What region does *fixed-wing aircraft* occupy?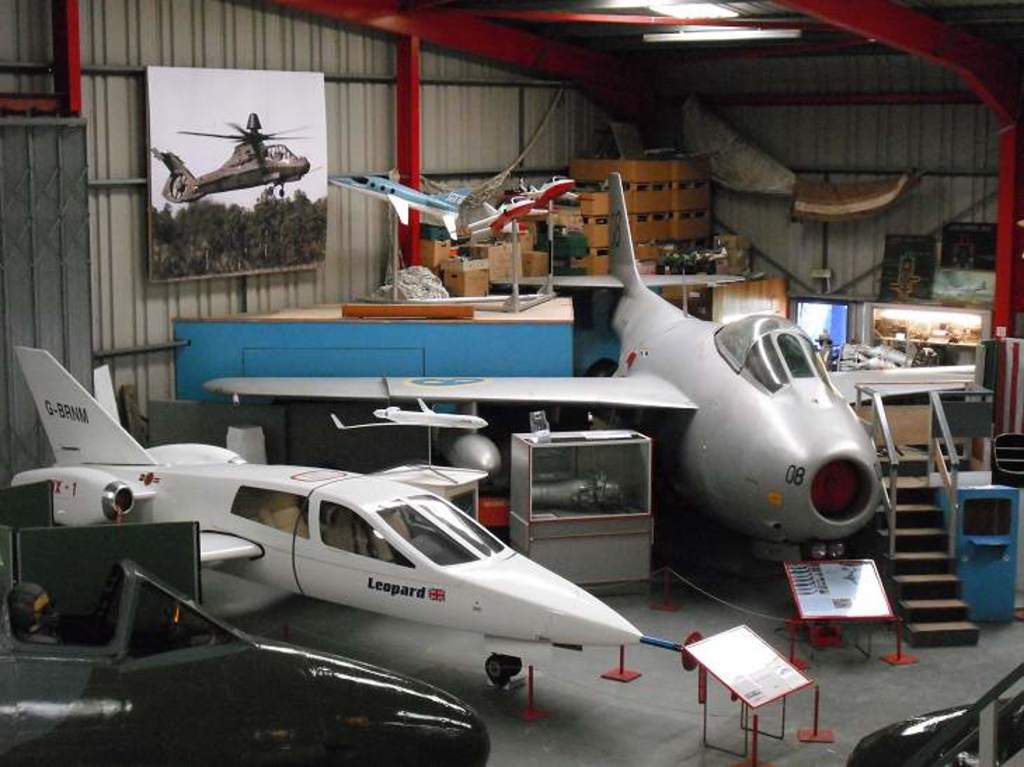
[7,342,644,695].
